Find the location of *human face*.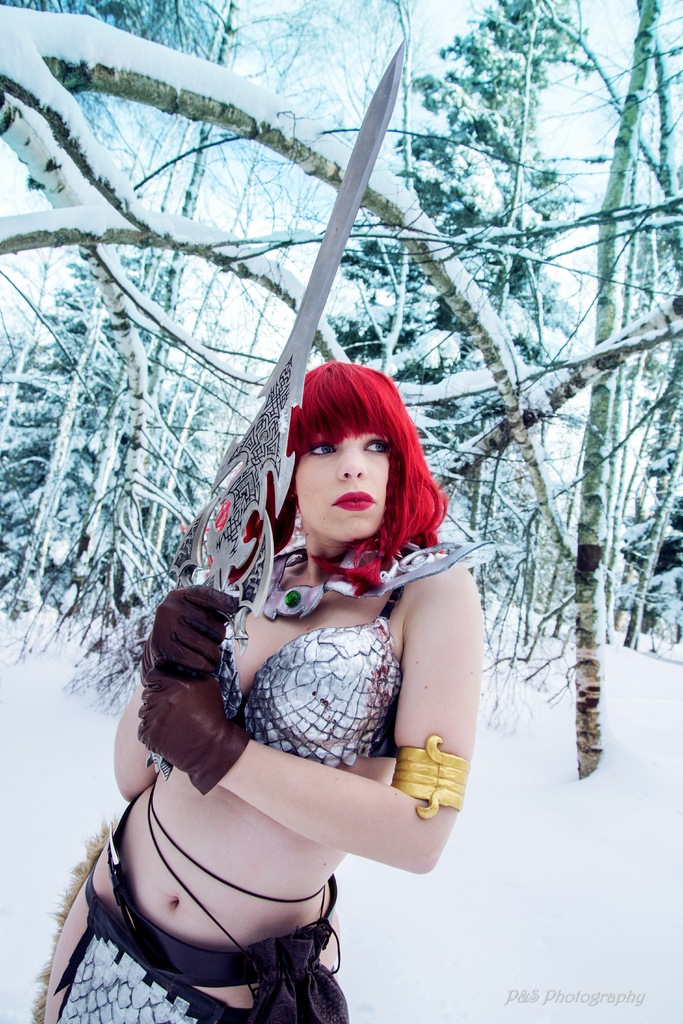
Location: {"left": 294, "top": 435, "right": 391, "bottom": 543}.
